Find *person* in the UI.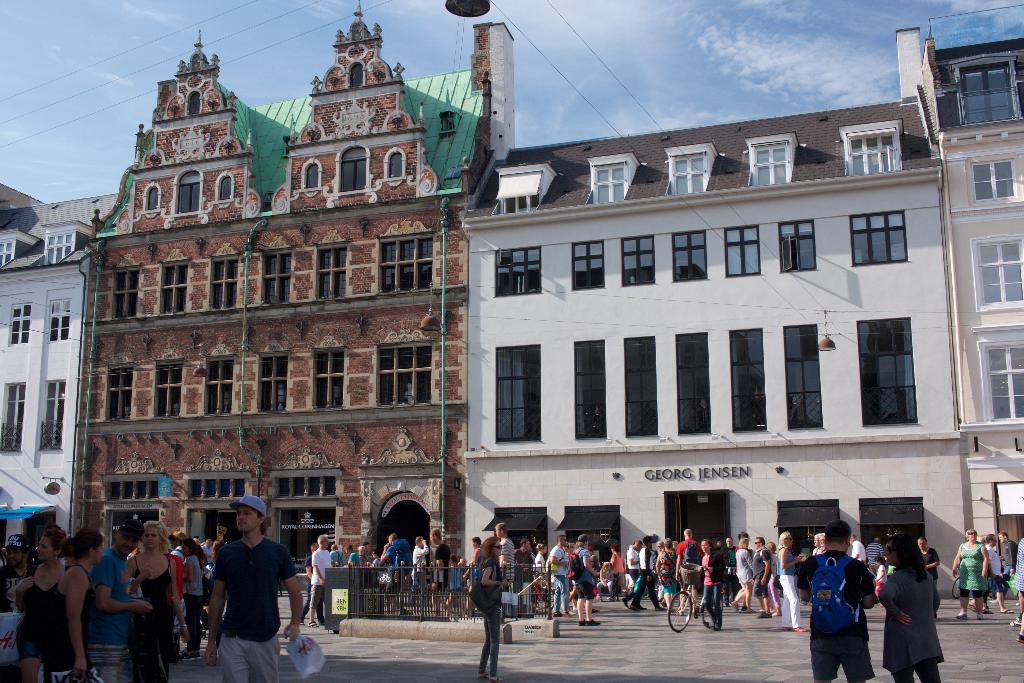
UI element at <region>813, 523, 883, 677</region>.
